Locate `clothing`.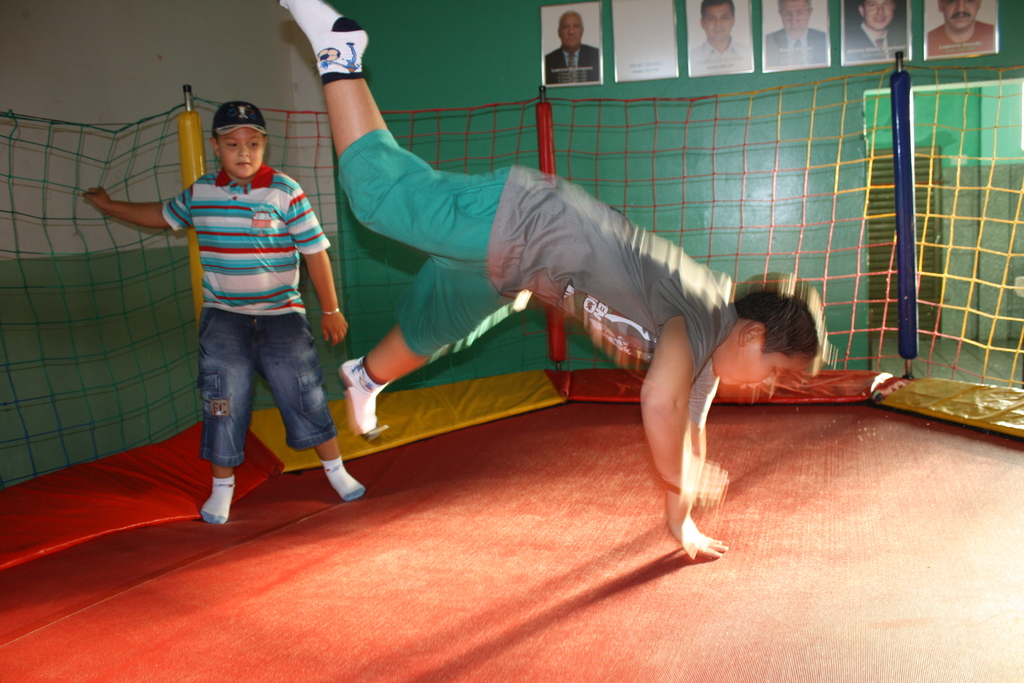
Bounding box: BBox(843, 28, 910, 67).
